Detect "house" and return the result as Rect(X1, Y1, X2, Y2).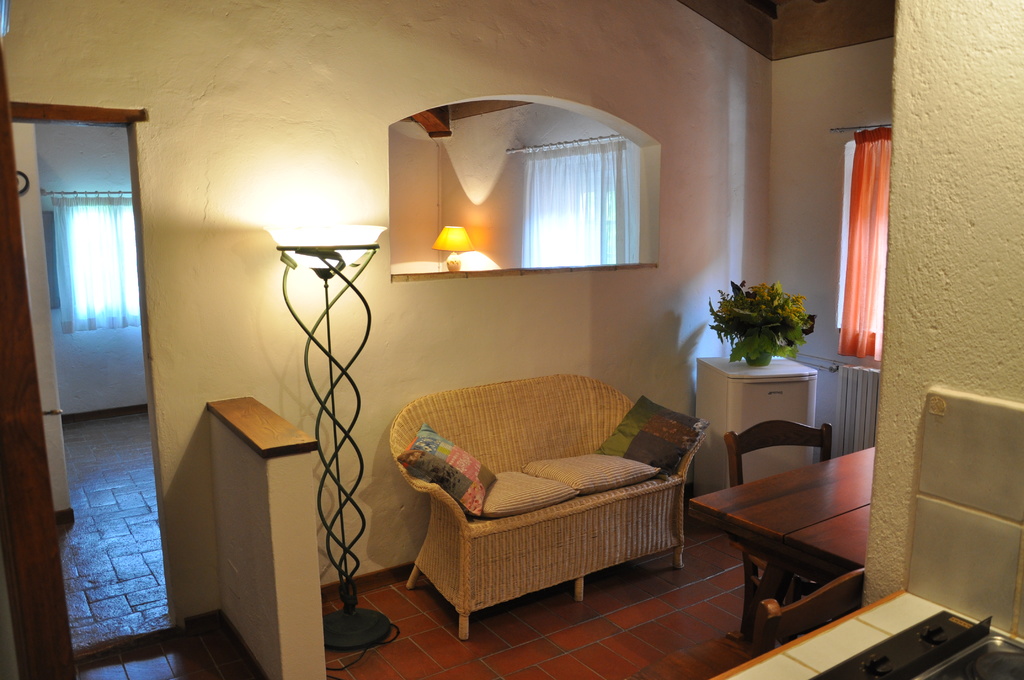
Rect(6, 0, 1023, 679).
